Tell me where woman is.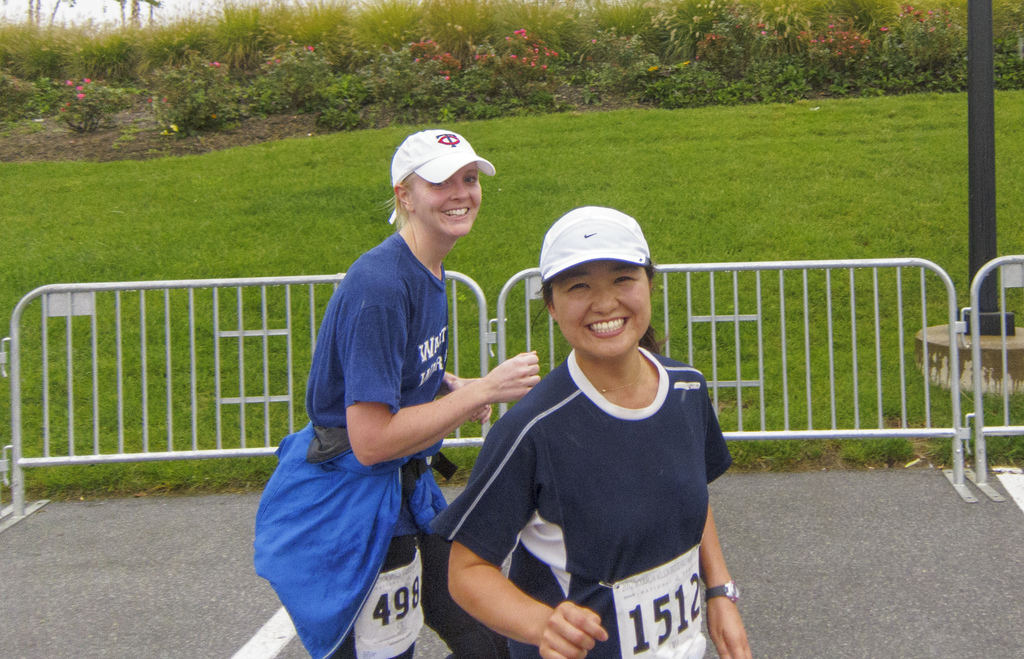
woman is at box=[454, 200, 742, 658].
